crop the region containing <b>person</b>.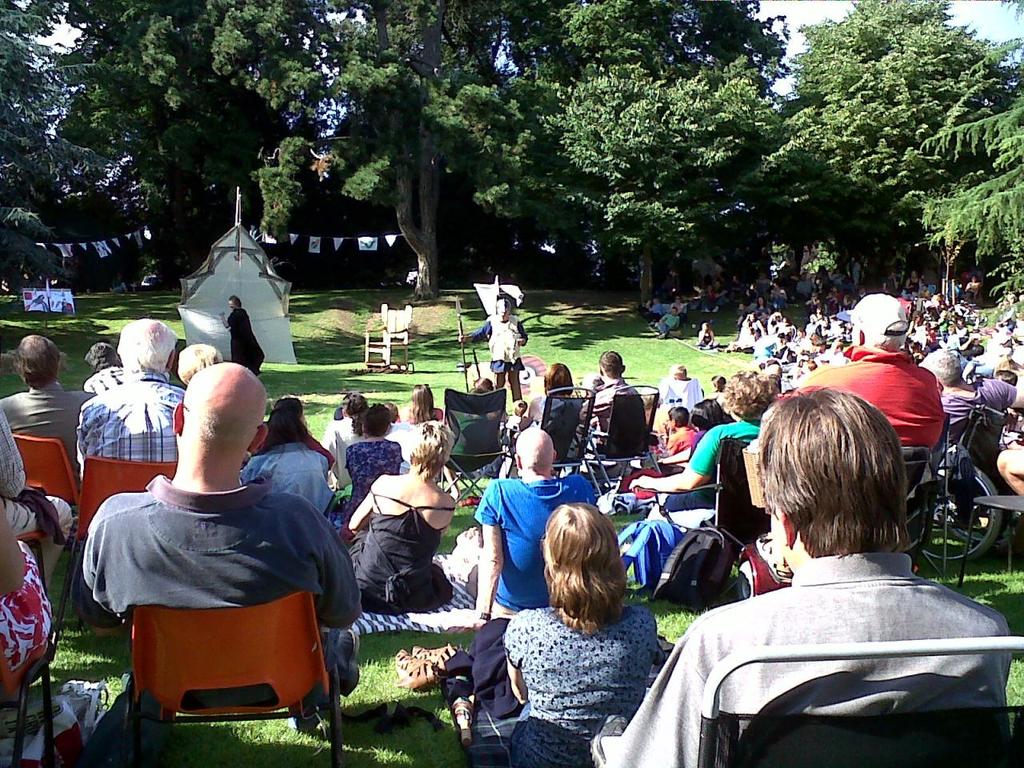
Crop region: detection(447, 371, 493, 478).
